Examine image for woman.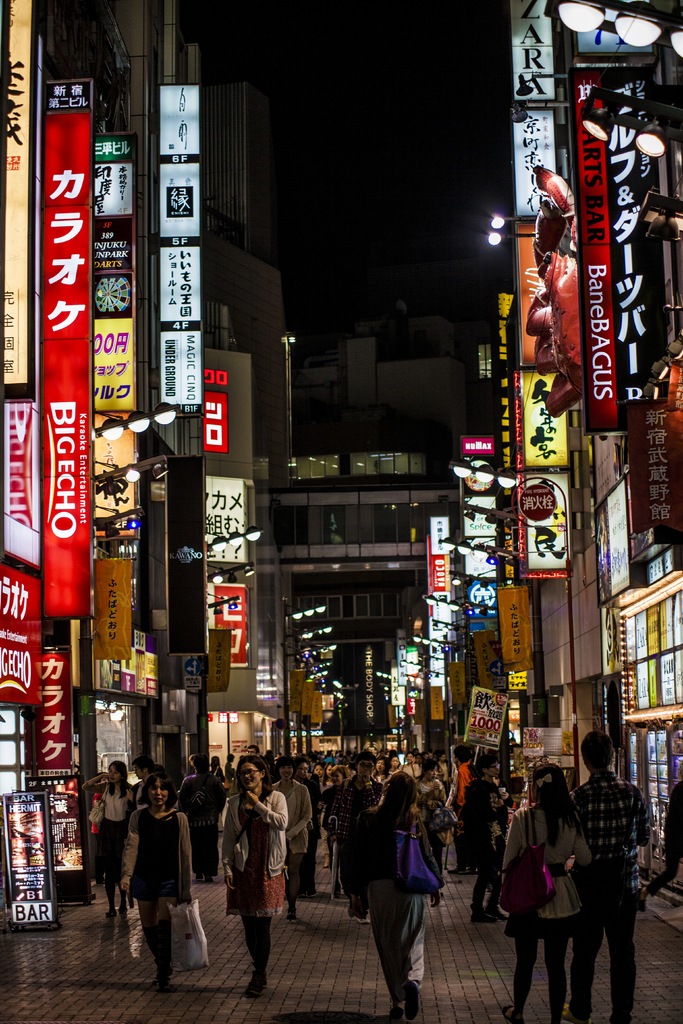
Examination result: [322, 765, 350, 897].
